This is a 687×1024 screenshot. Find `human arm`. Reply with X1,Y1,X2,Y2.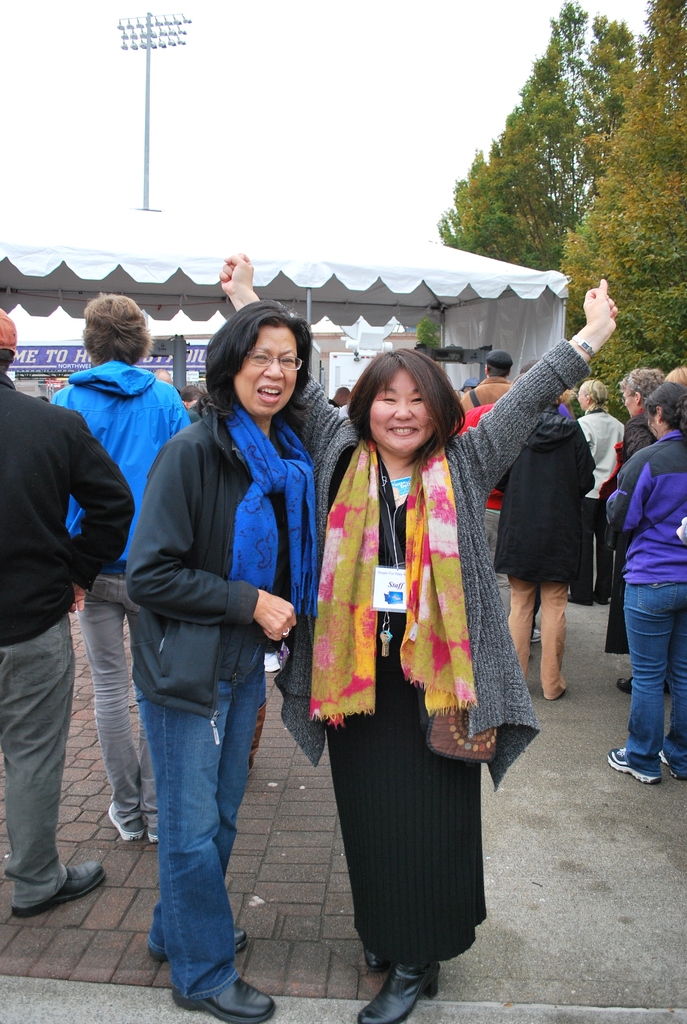
598,449,659,536.
